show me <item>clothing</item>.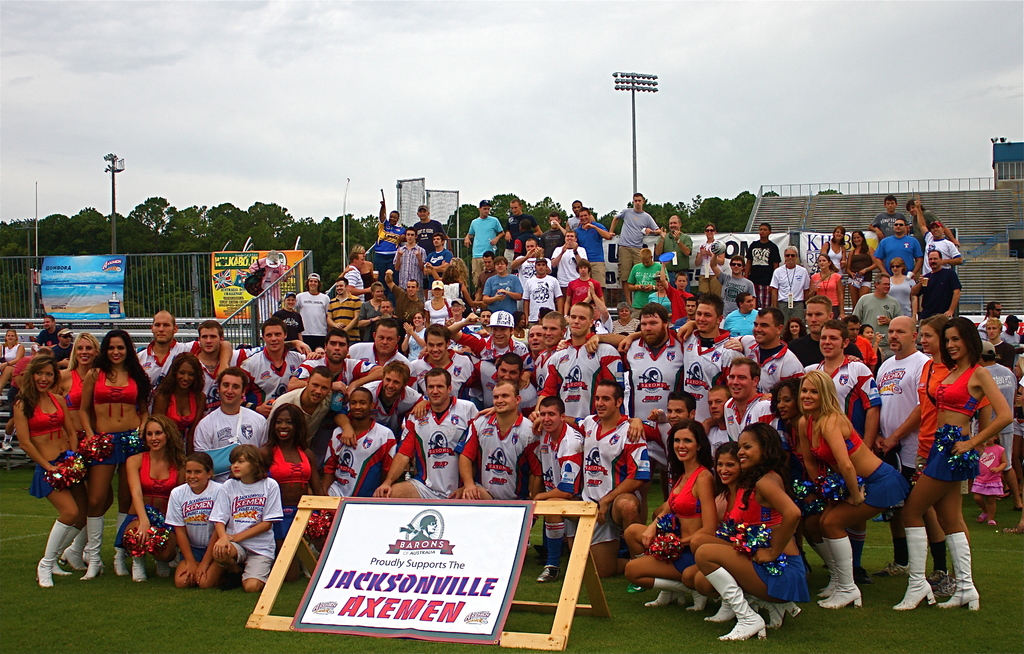
<item>clothing</item> is here: [left=720, top=305, right=762, bottom=337].
